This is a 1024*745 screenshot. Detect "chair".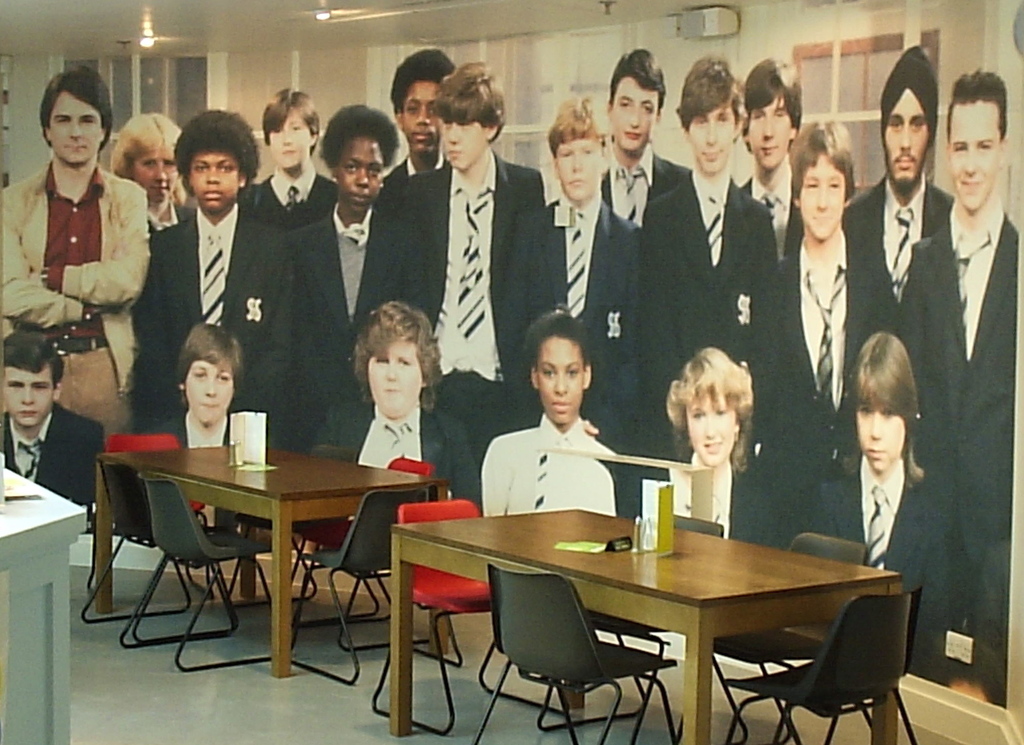
l=71, t=459, r=200, b=619.
